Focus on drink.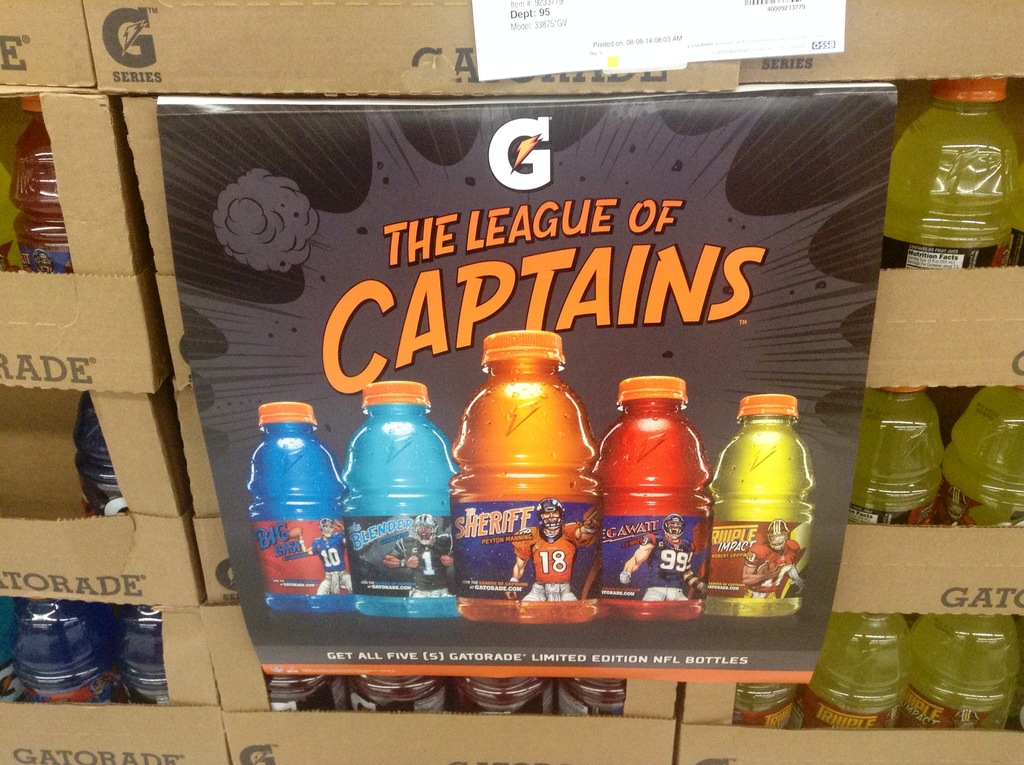
Focused at pyautogui.locateOnScreen(884, 107, 1021, 269).
